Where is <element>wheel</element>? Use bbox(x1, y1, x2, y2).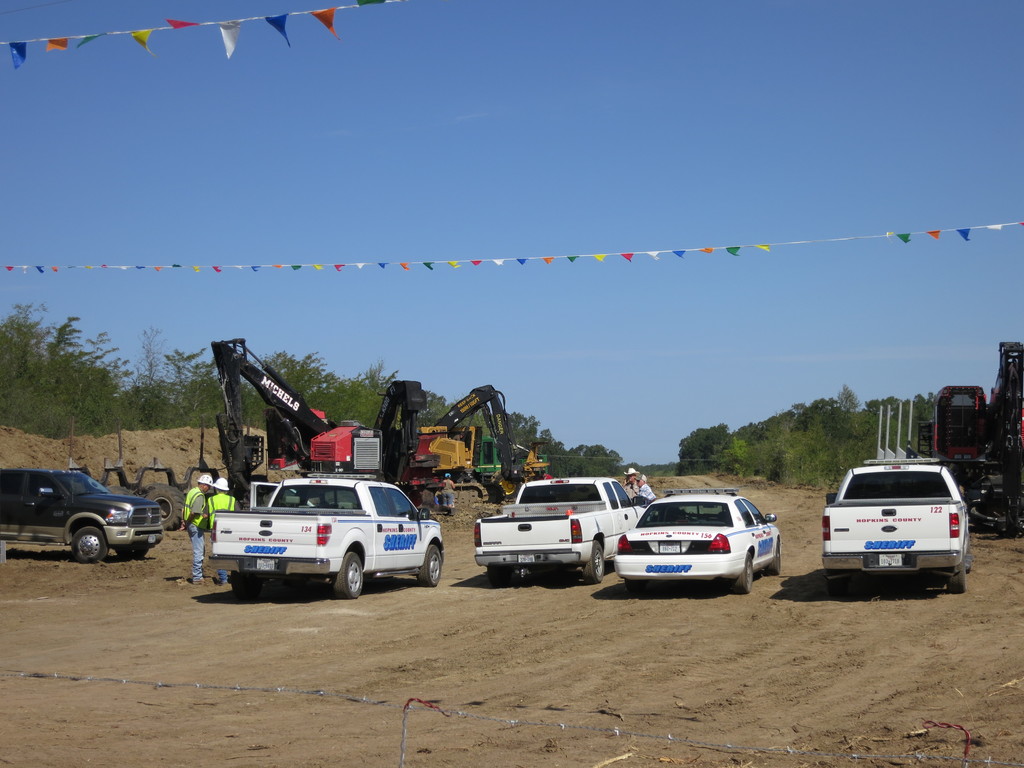
bbox(582, 543, 610, 586).
